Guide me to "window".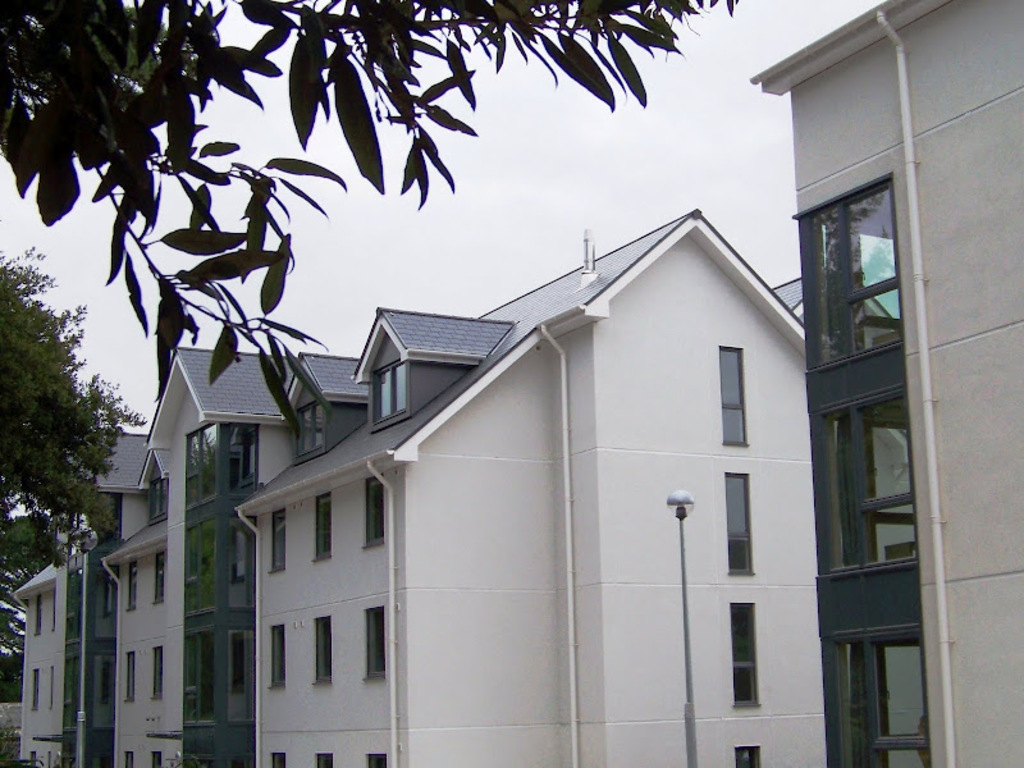
Guidance: {"left": 270, "top": 622, "right": 291, "bottom": 690}.
